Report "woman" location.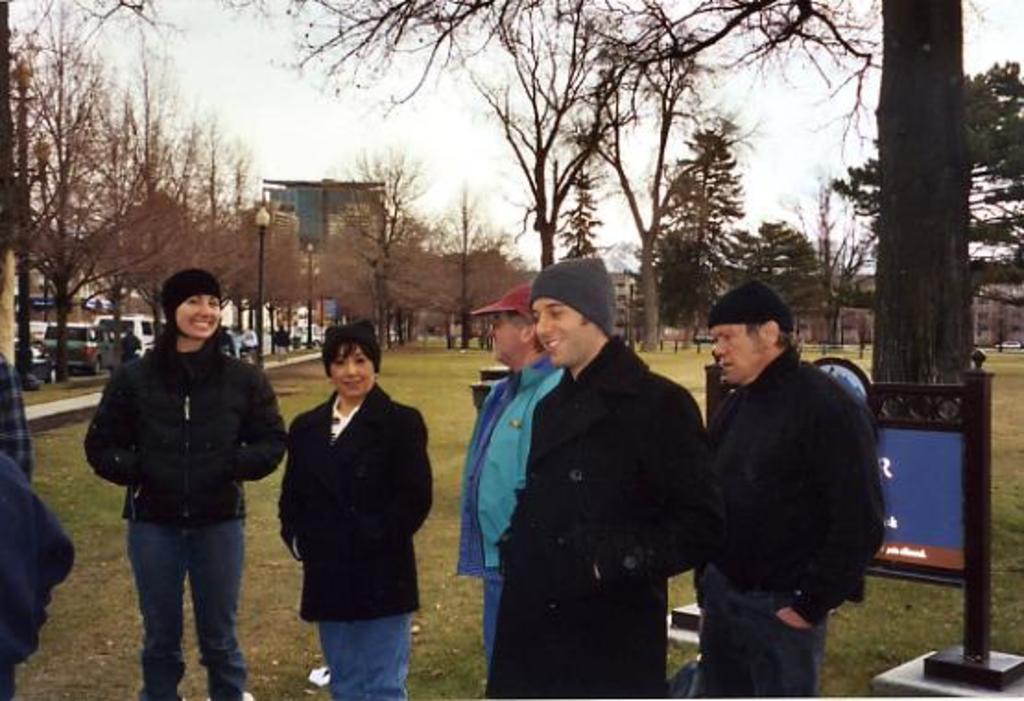
Report: box(74, 267, 295, 699).
